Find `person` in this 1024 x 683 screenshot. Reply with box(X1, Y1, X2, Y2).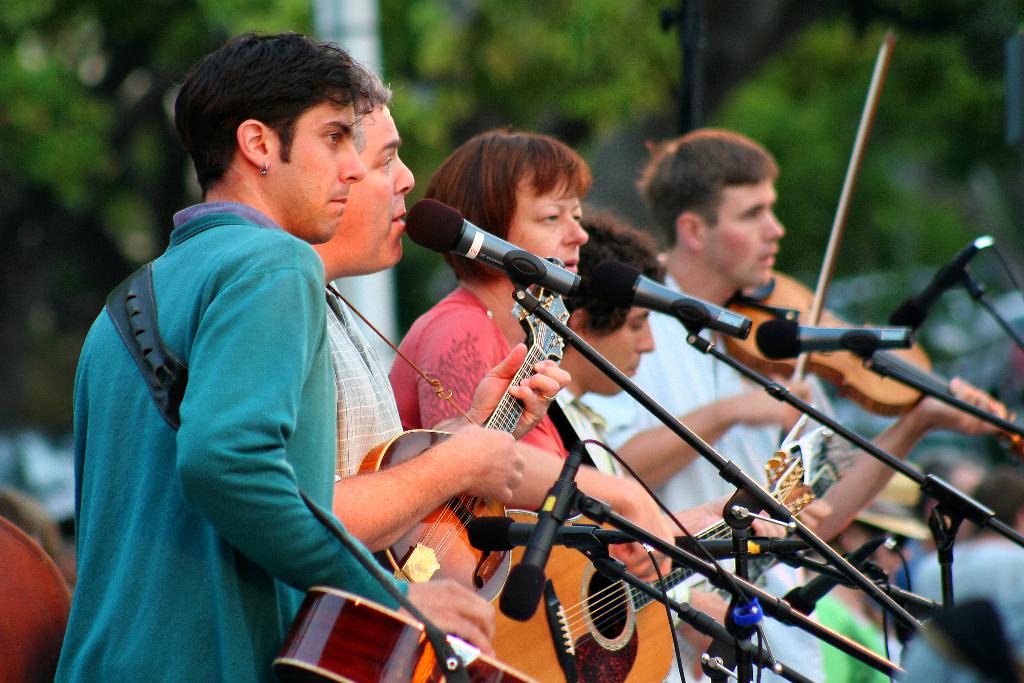
box(63, 39, 470, 680).
